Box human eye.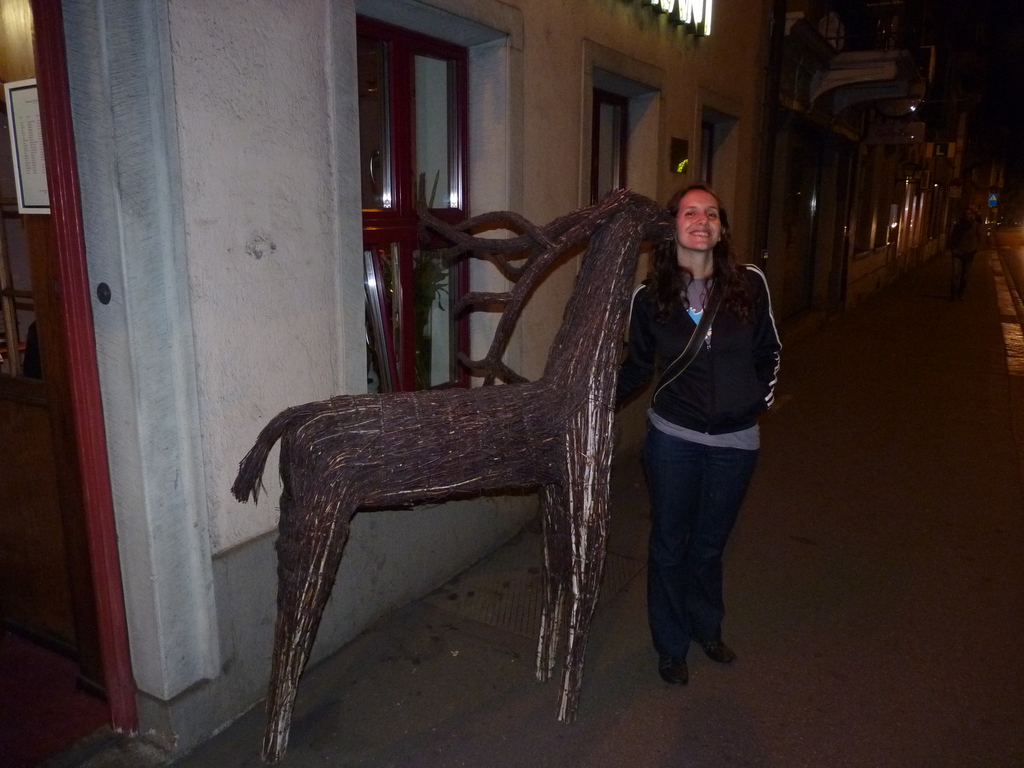
684 212 696 221.
